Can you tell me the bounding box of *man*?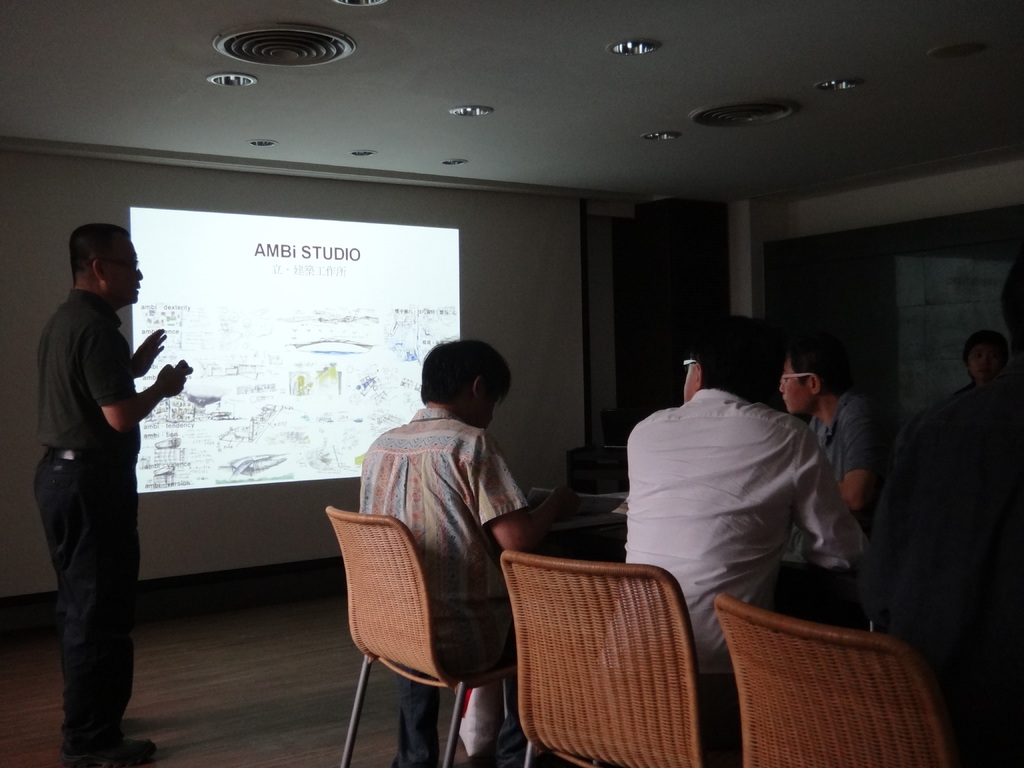
620:317:870:767.
